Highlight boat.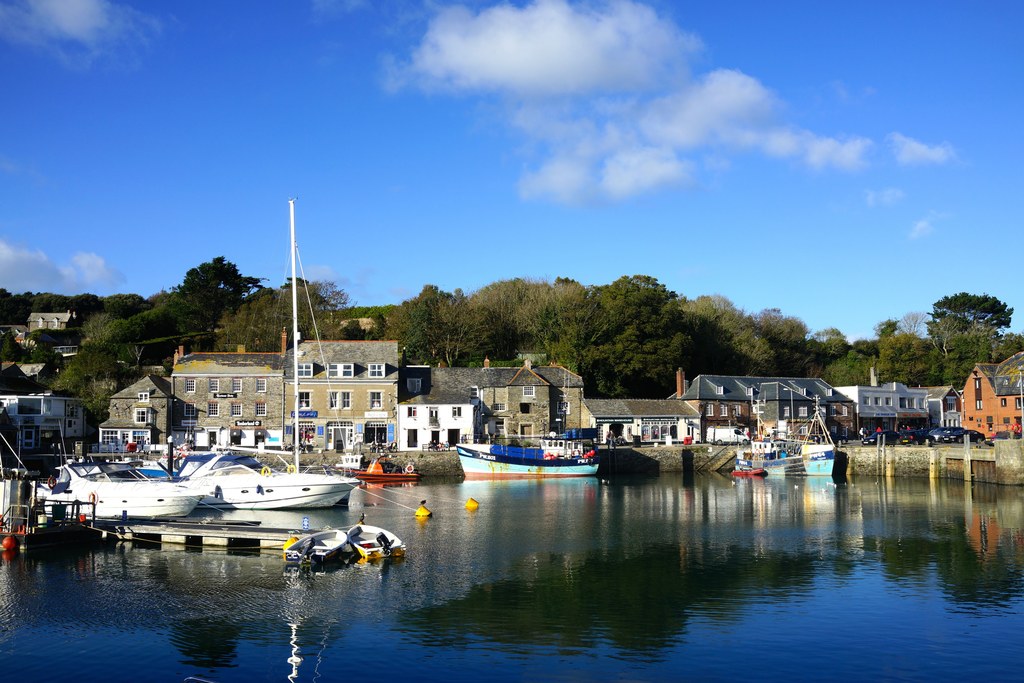
Highlighted region: crop(33, 456, 205, 520).
